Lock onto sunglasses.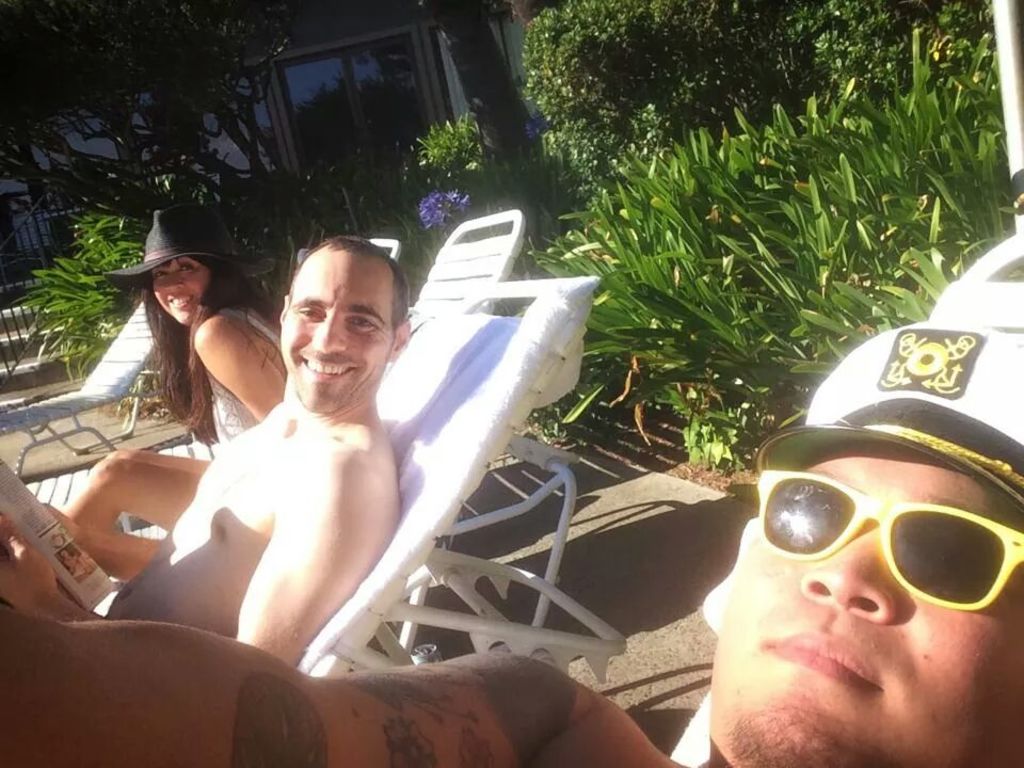
Locked: x1=757, y1=471, x2=1023, y2=606.
